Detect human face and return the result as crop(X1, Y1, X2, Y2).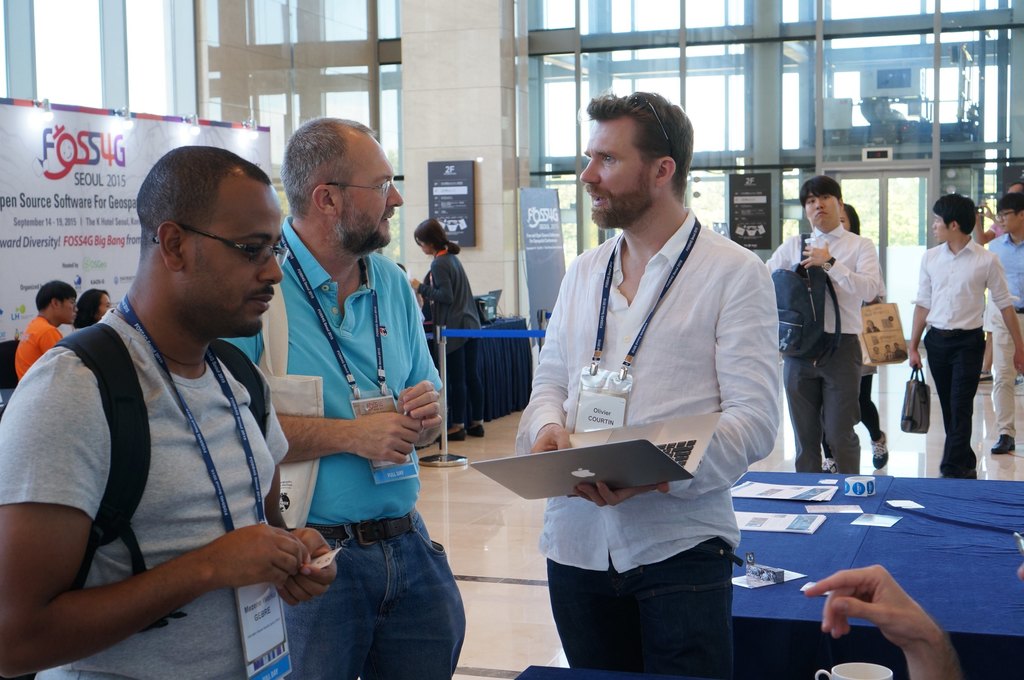
crop(802, 189, 841, 233).
